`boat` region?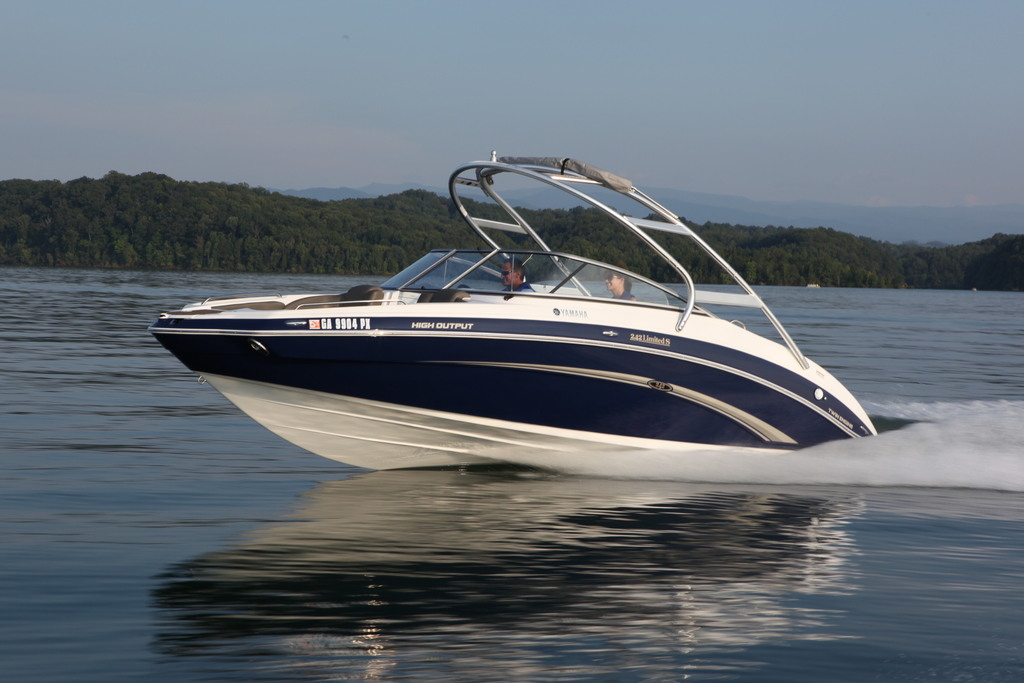
region(136, 157, 888, 484)
